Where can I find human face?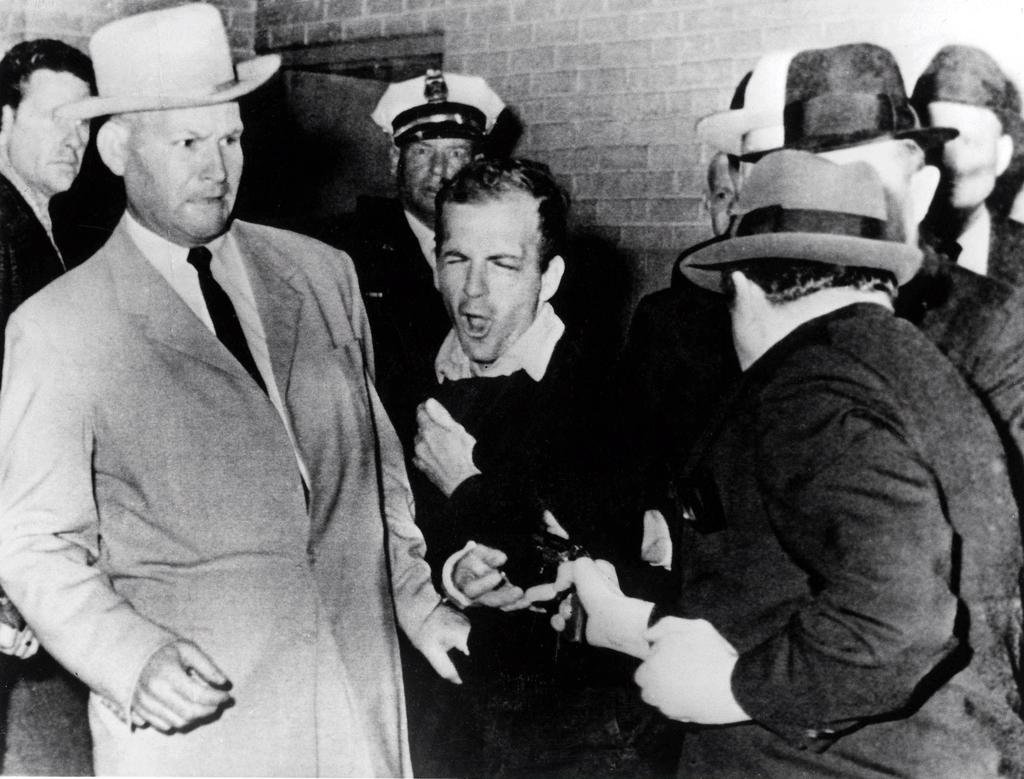
You can find it at [x1=711, y1=154, x2=739, y2=236].
